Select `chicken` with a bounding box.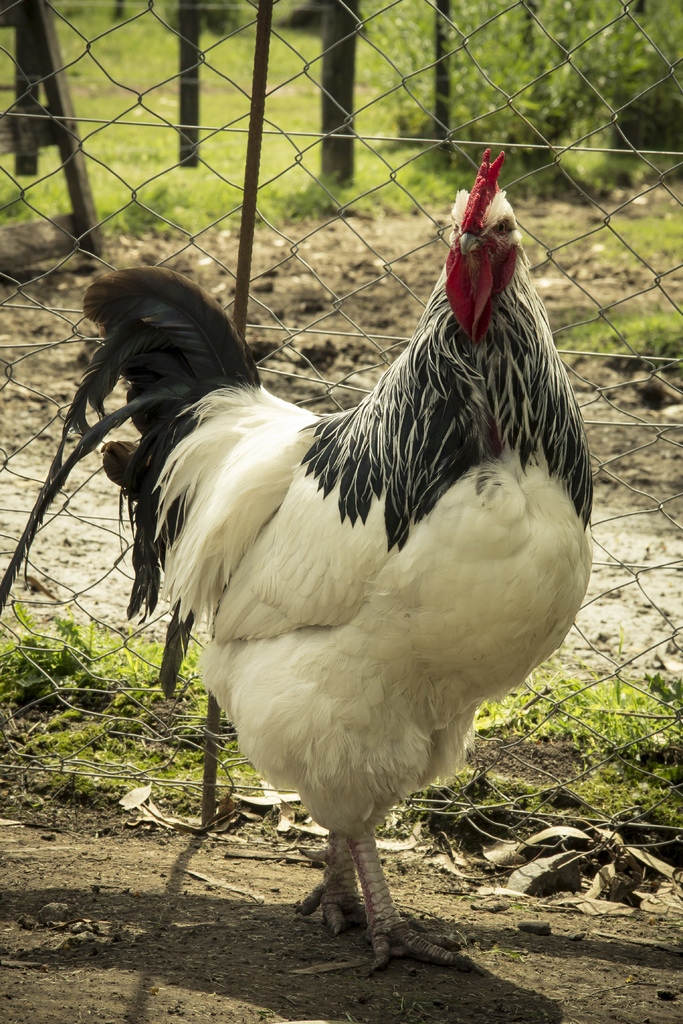
0, 154, 584, 986.
